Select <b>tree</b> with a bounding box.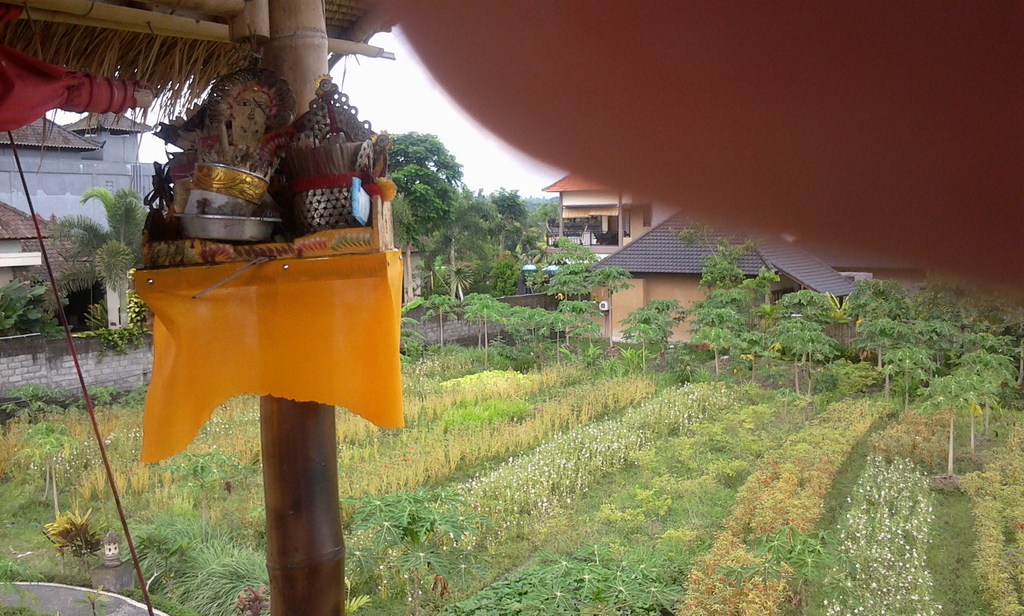
<bbox>623, 321, 657, 374</bbox>.
